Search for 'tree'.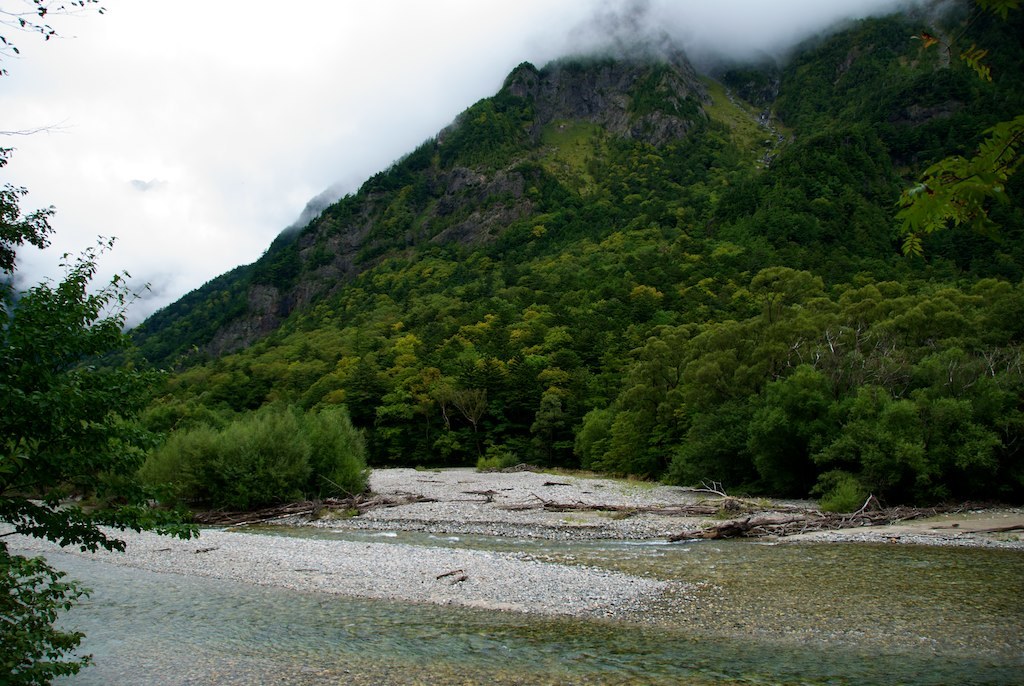
Found at rect(0, 0, 193, 685).
